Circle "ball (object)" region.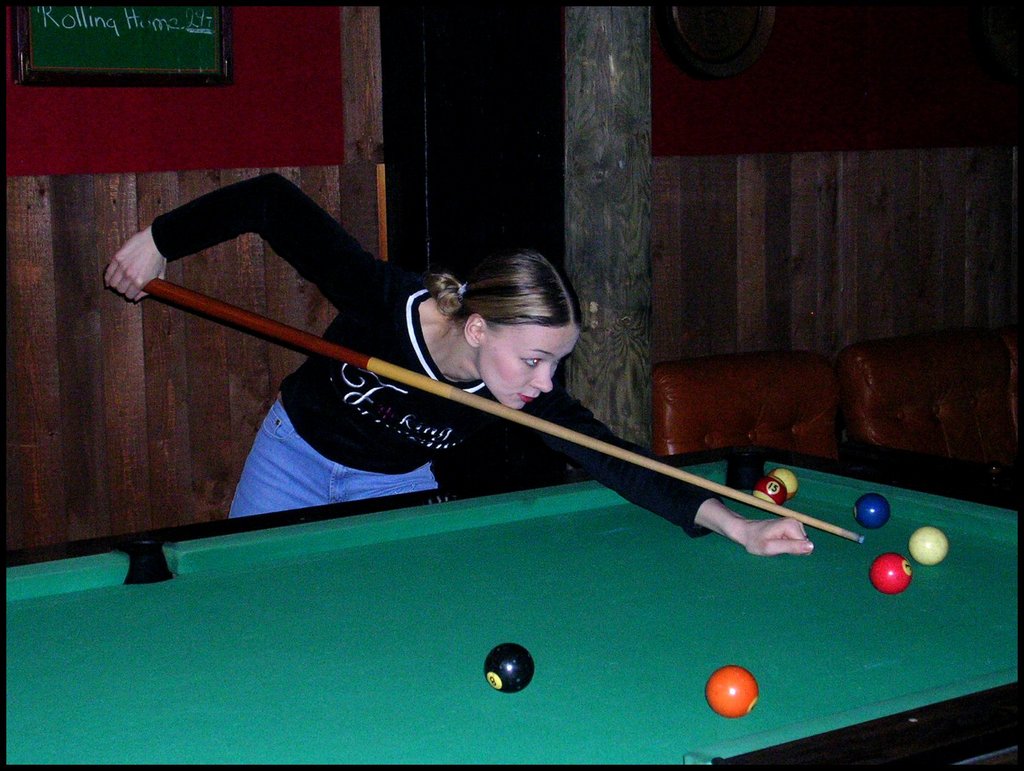
Region: [753, 477, 784, 509].
